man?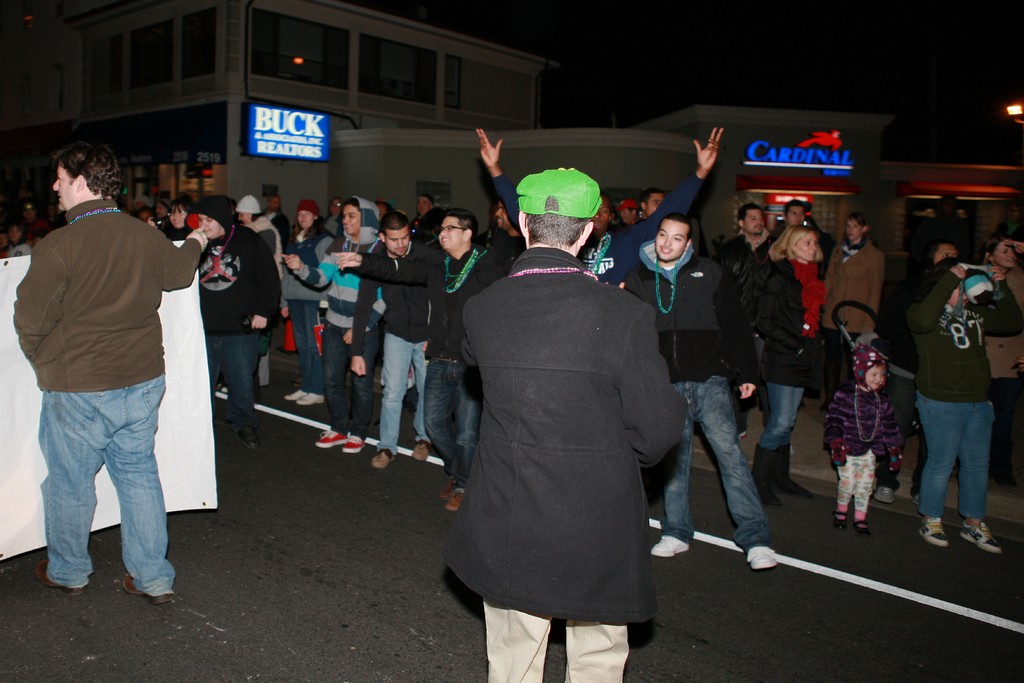
x1=772, y1=198, x2=811, y2=237
